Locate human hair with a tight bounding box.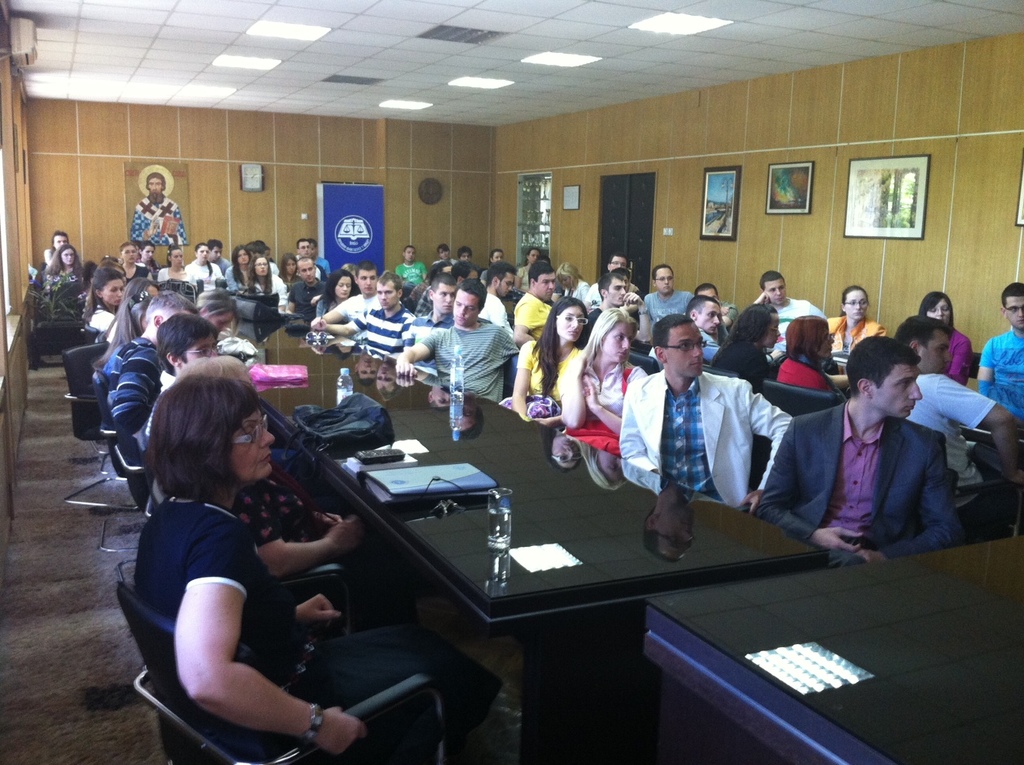
<bbox>154, 312, 216, 371</bbox>.
